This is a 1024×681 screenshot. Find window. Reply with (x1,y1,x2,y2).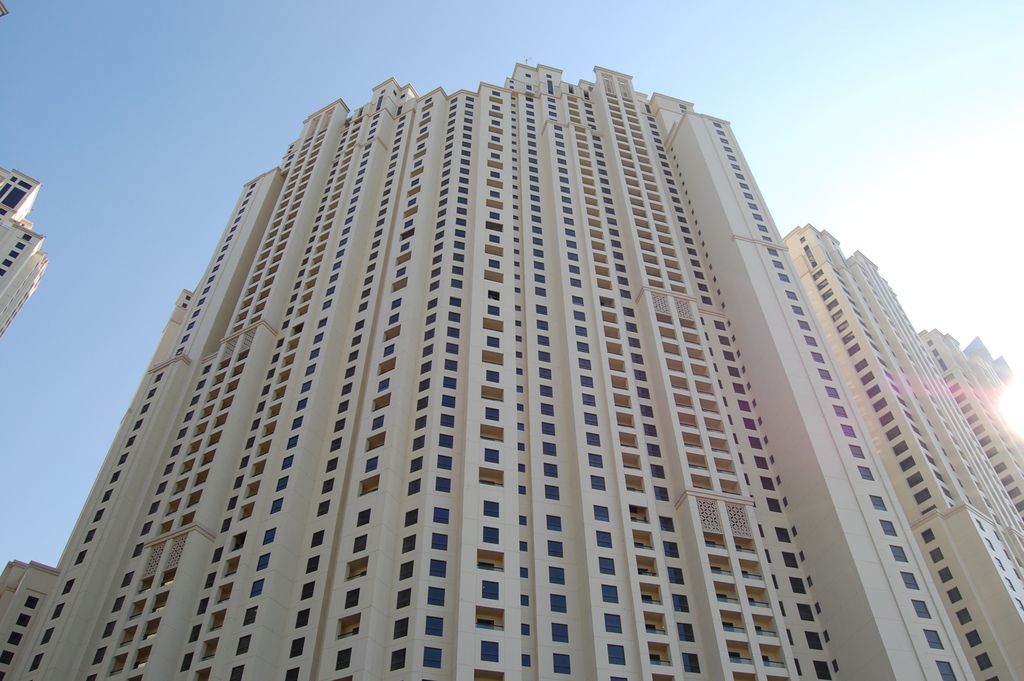
(975,652,991,673).
